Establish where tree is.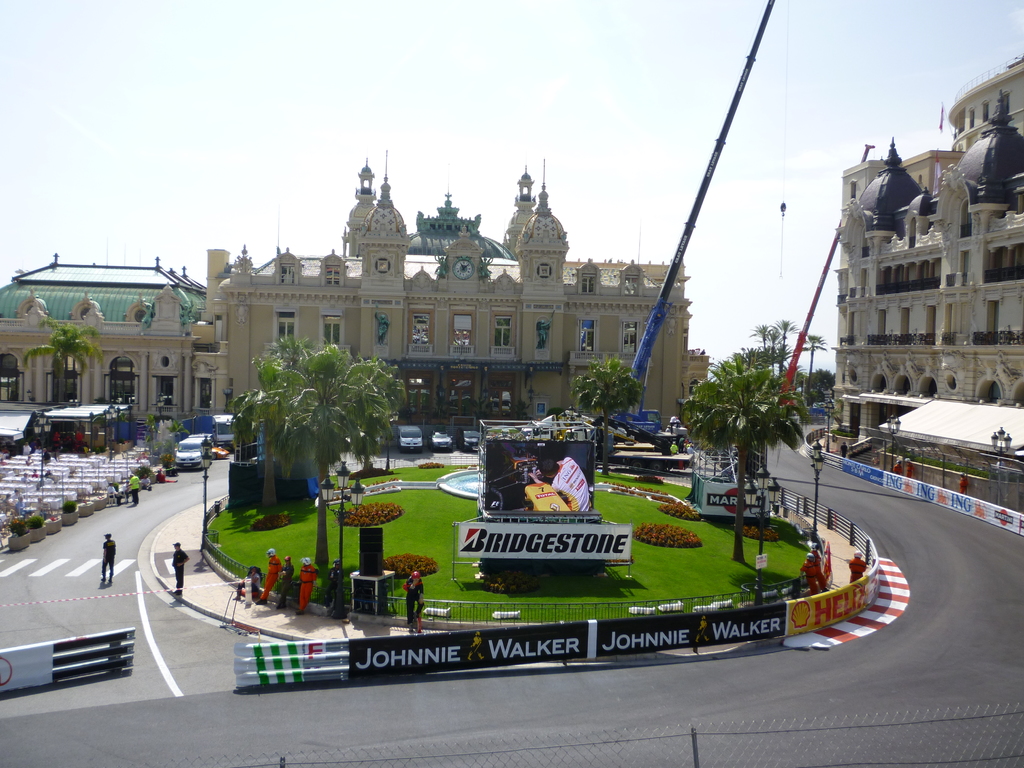
Established at 342, 353, 408, 477.
